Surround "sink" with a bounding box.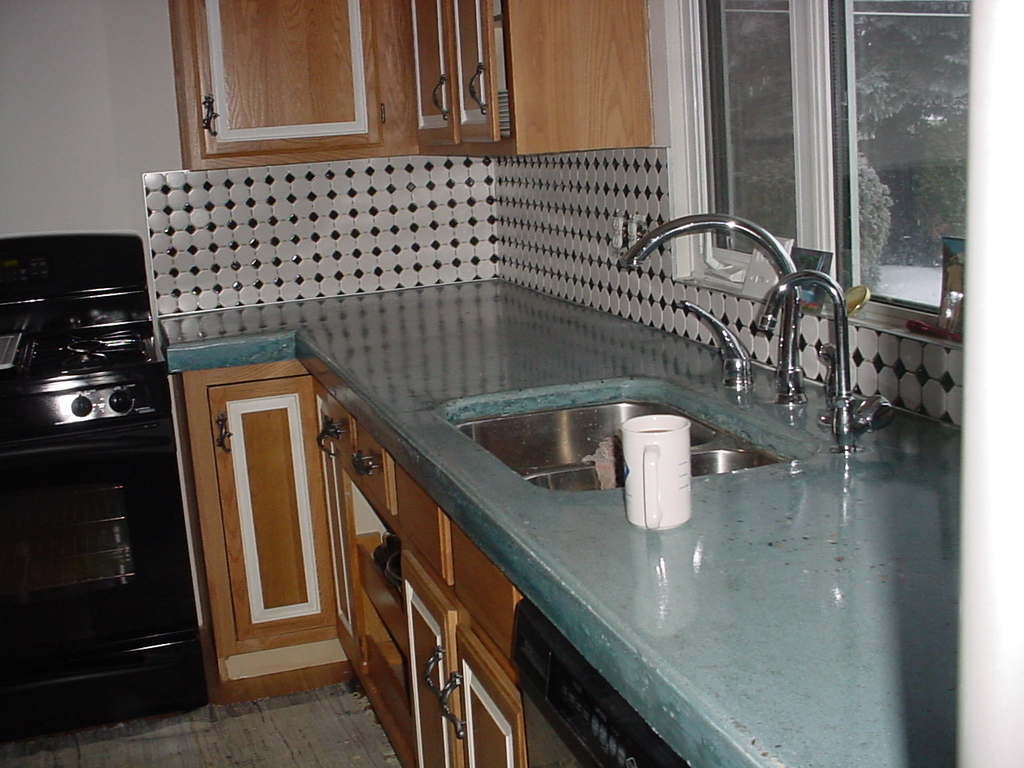
{"left": 434, "top": 208, "right": 893, "bottom": 492}.
